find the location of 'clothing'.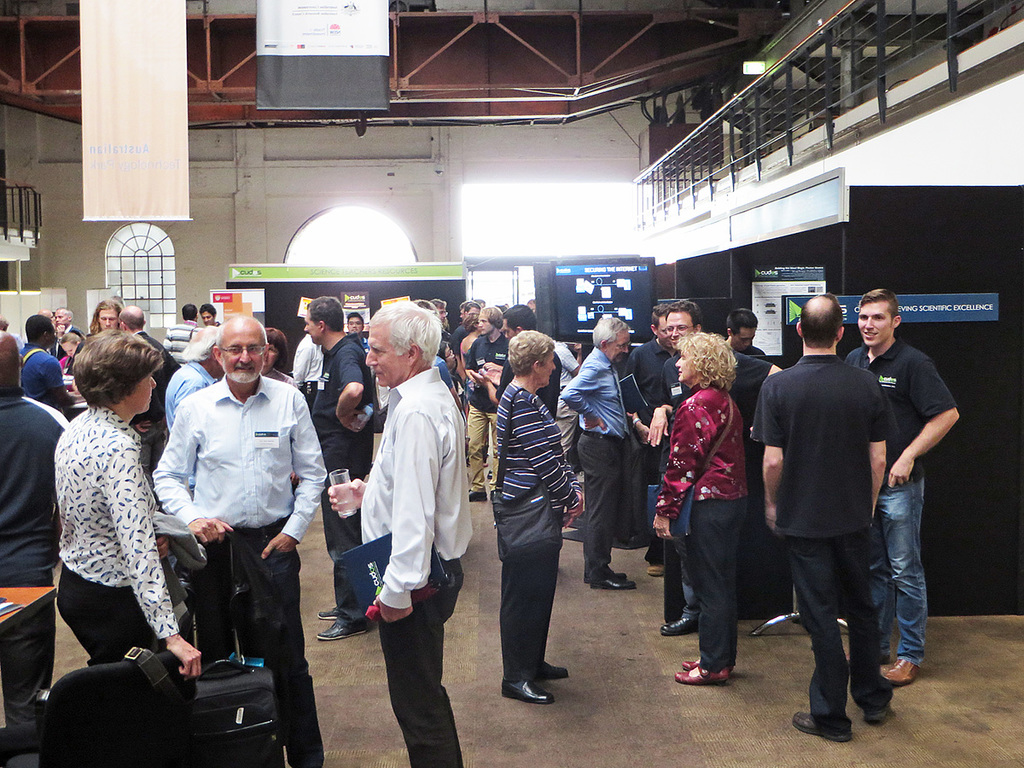
Location: [145,368,329,767].
